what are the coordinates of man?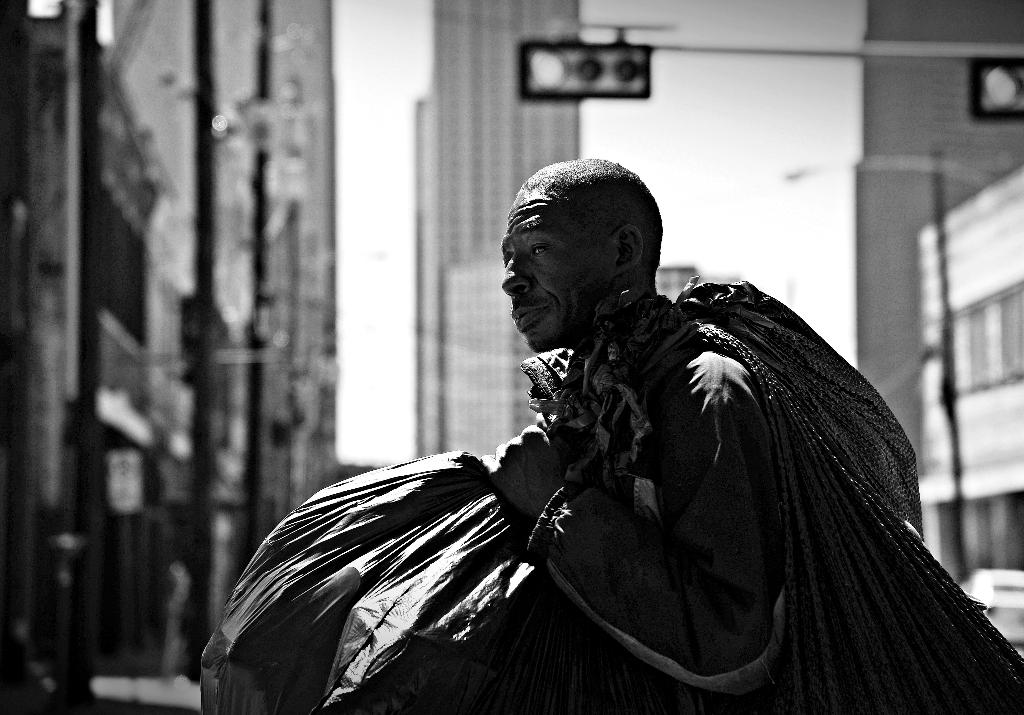
426/163/958/695.
